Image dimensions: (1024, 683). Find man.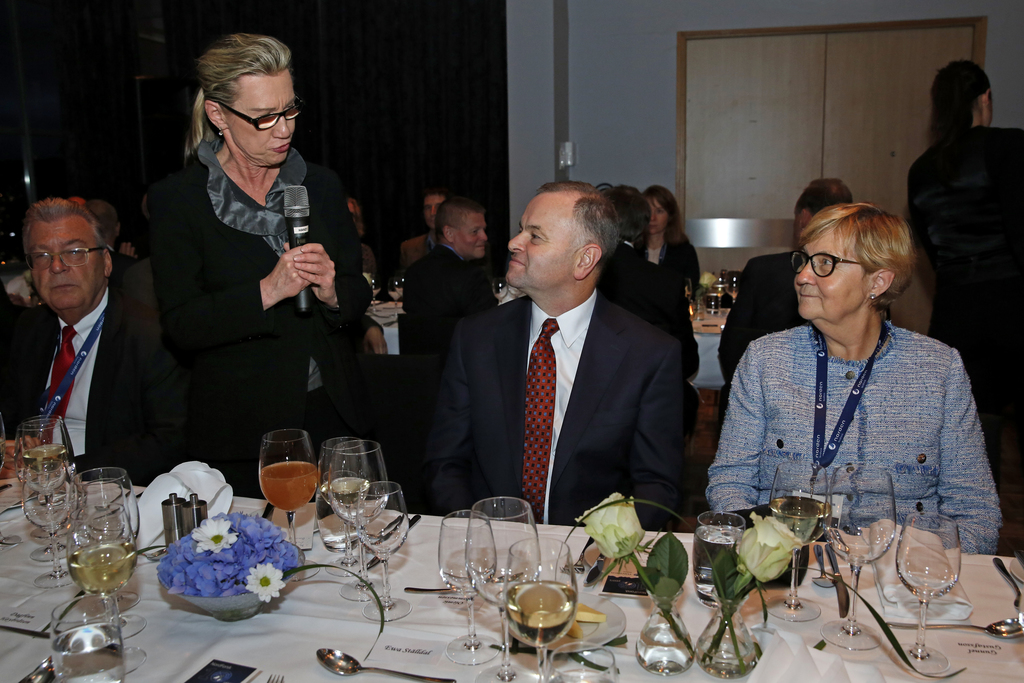
{"x1": 0, "y1": 198, "x2": 114, "y2": 475}.
